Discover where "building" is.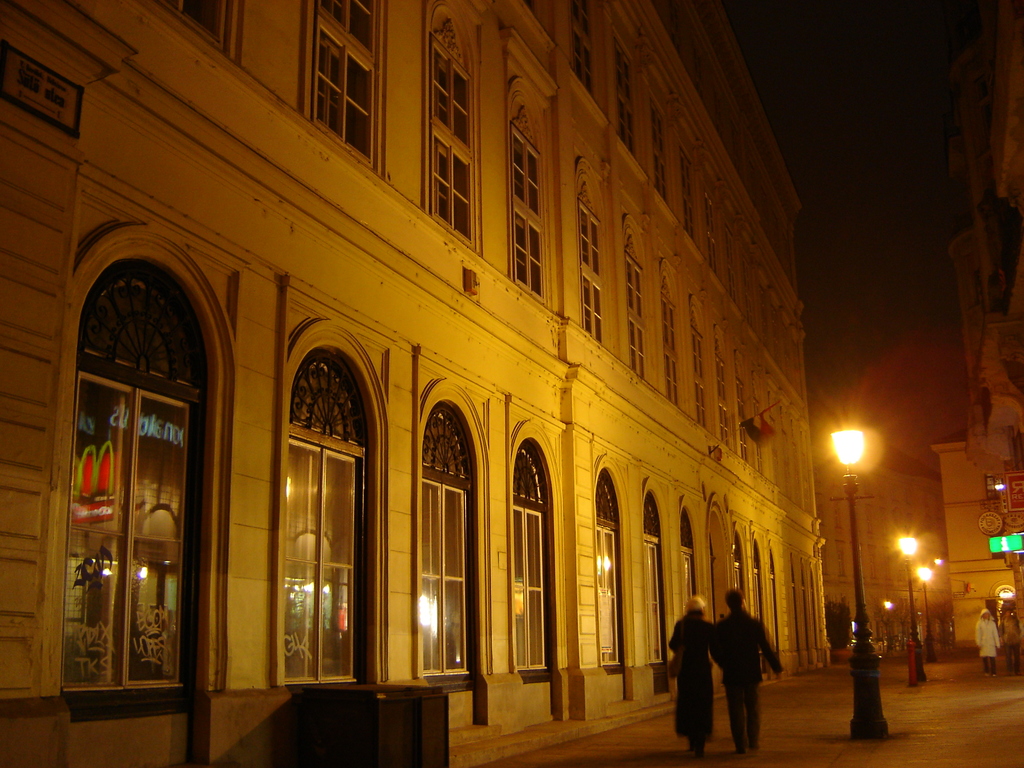
Discovered at {"left": 934, "top": 0, "right": 1023, "bottom": 643}.
